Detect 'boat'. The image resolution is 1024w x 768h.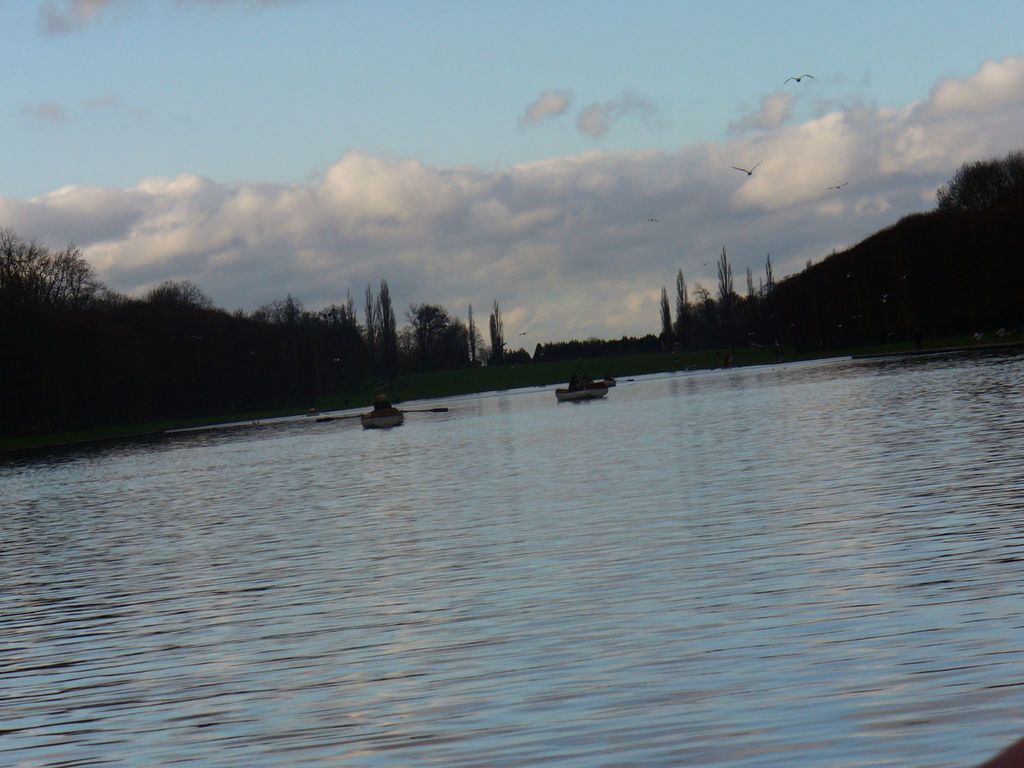
bbox(600, 376, 617, 391).
